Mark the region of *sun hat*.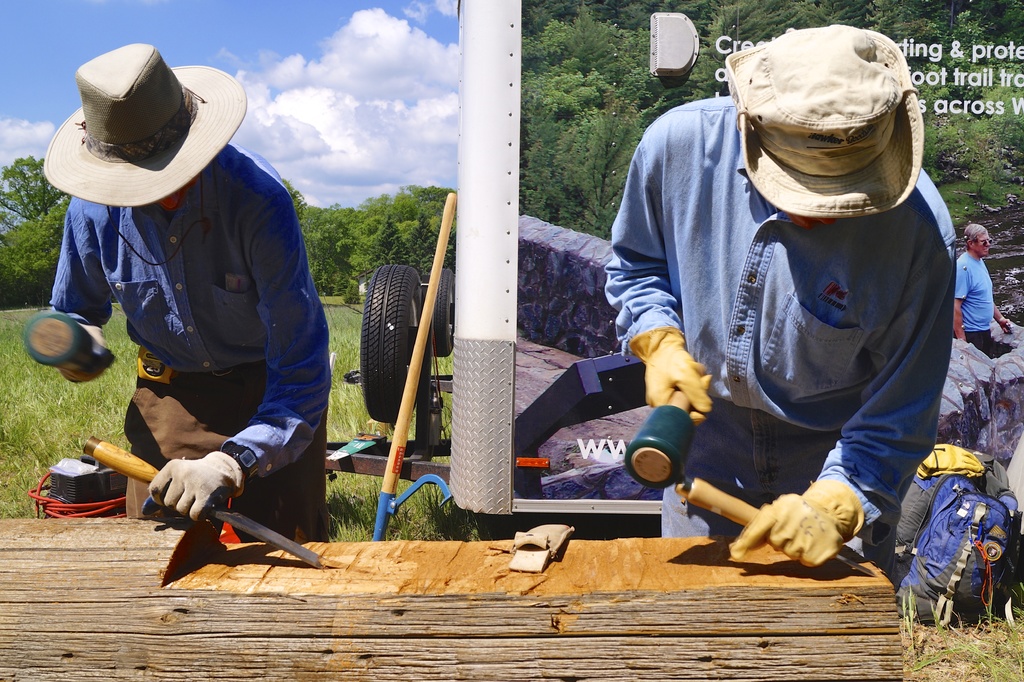
Region: (x1=717, y1=23, x2=931, y2=223).
